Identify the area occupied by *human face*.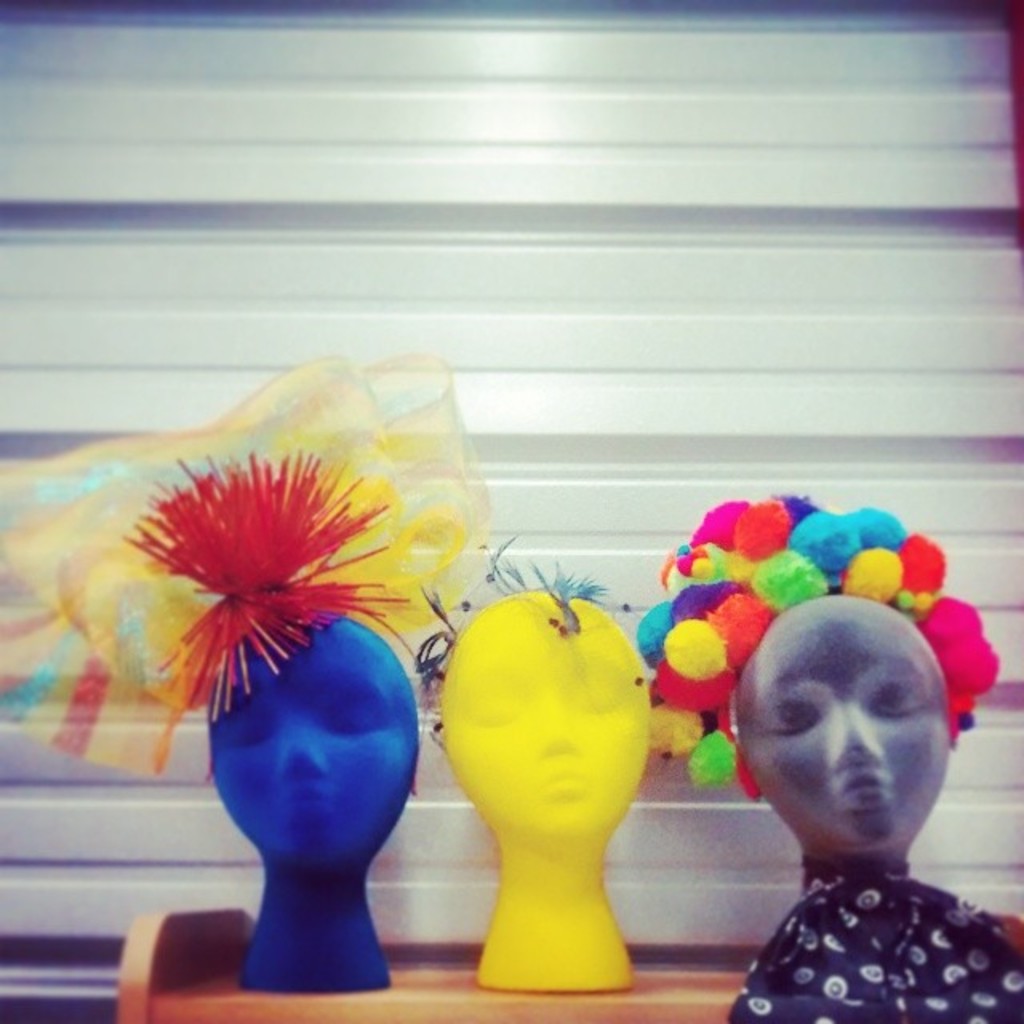
Area: 738, 594, 947, 848.
